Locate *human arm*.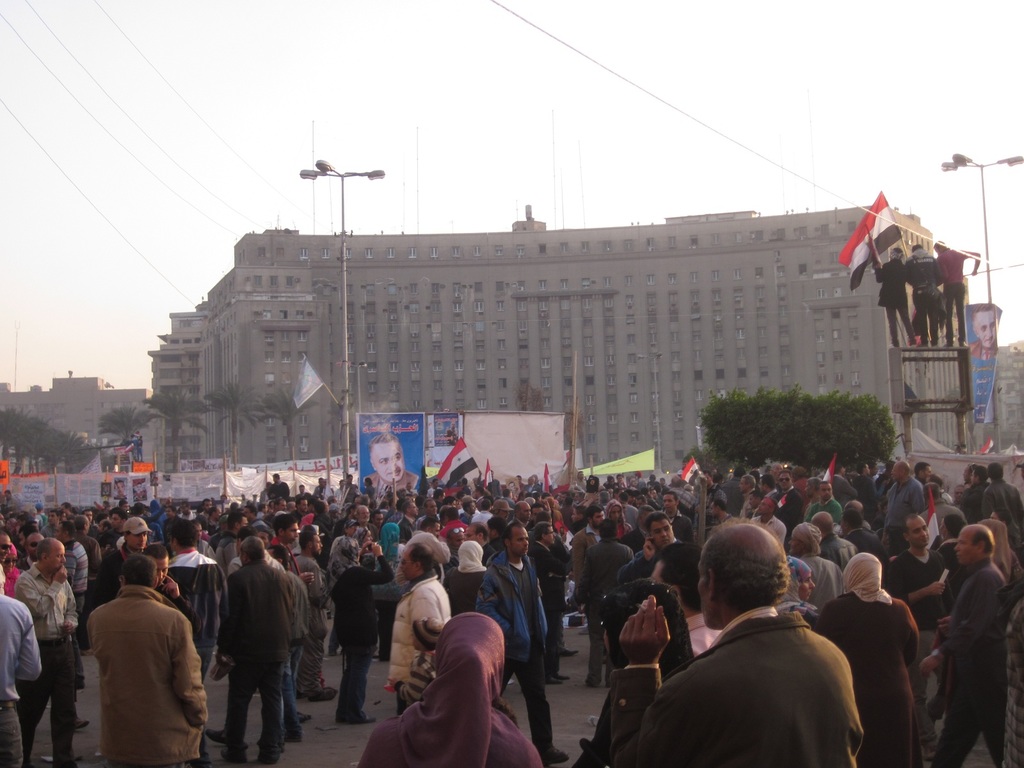
Bounding box: select_region(147, 525, 165, 547).
